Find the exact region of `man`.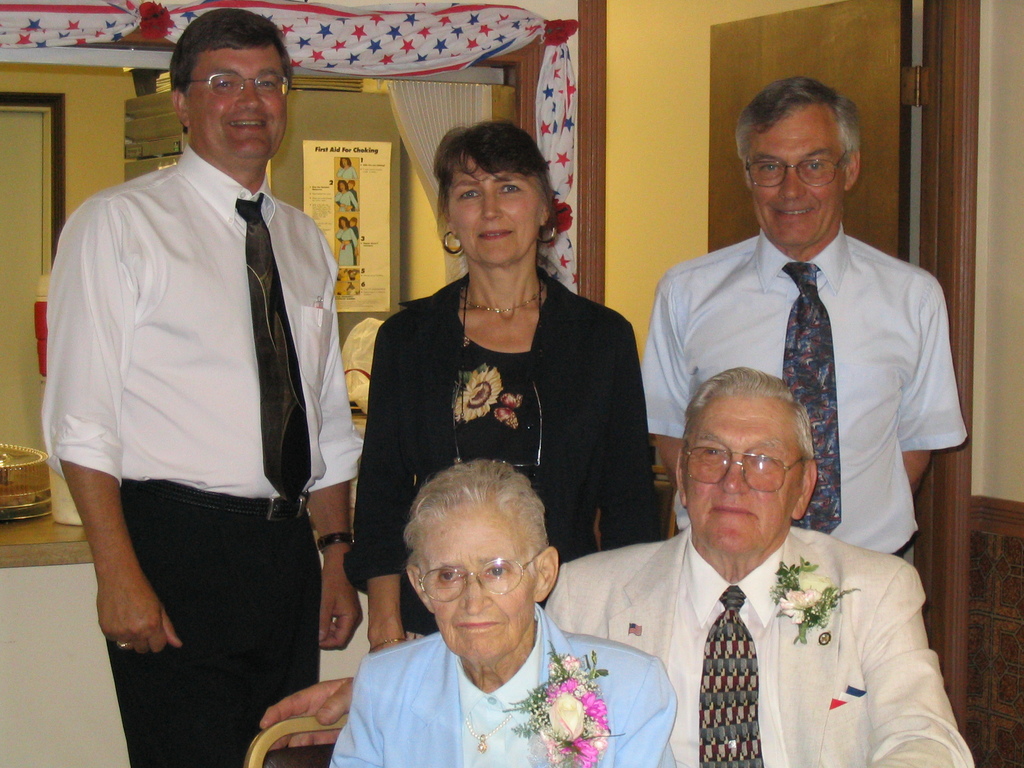
Exact region: box(36, 0, 374, 733).
